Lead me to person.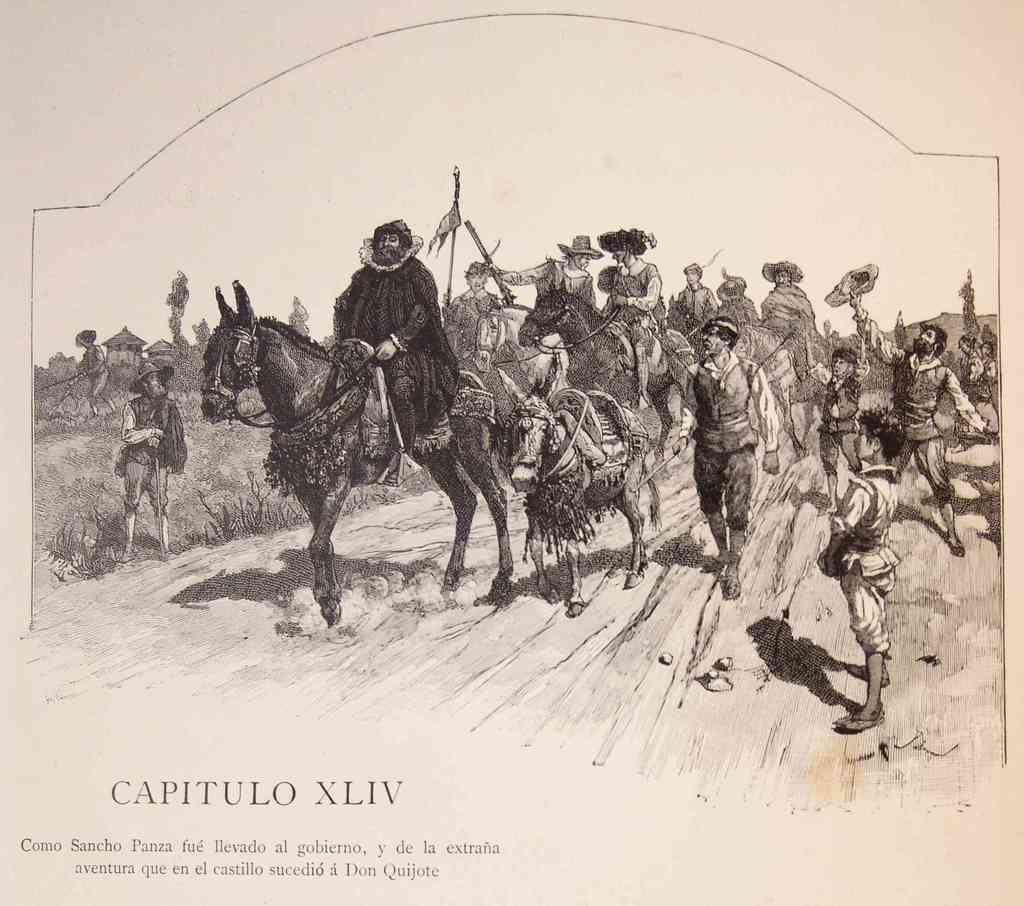
Lead to BBox(72, 325, 111, 419).
